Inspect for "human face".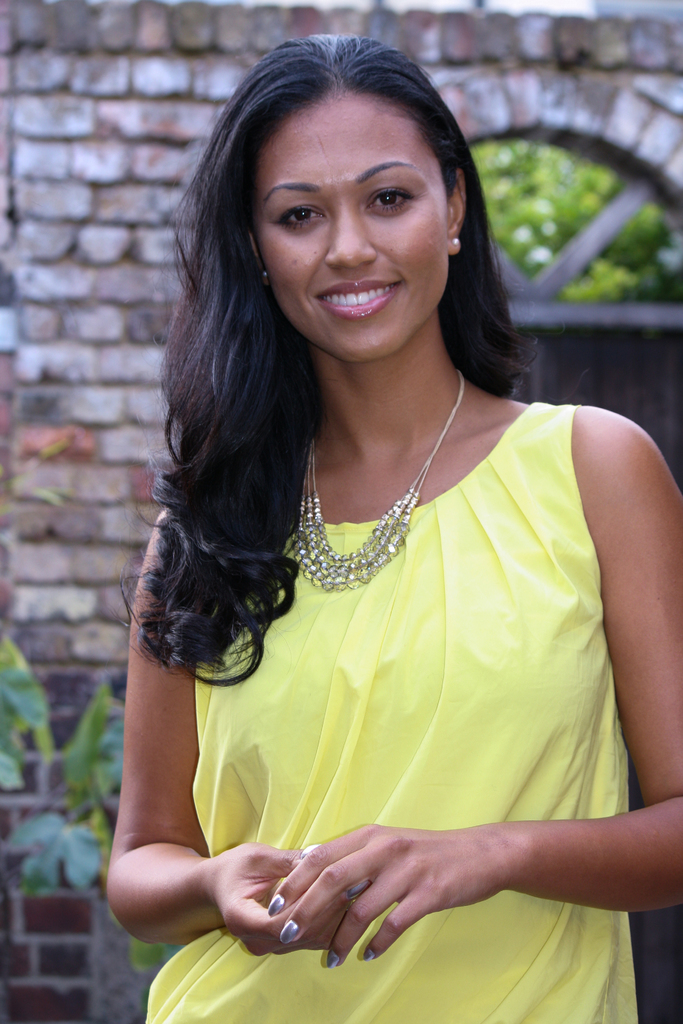
Inspection: BBox(251, 94, 454, 367).
